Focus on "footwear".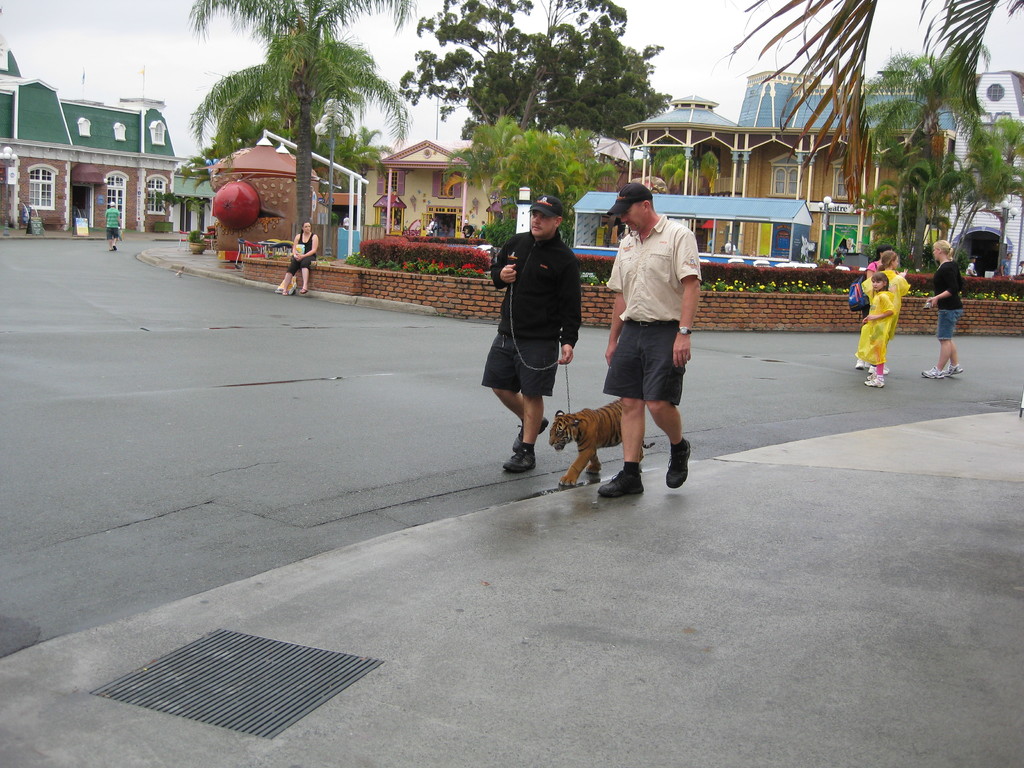
Focused at 863,369,886,389.
